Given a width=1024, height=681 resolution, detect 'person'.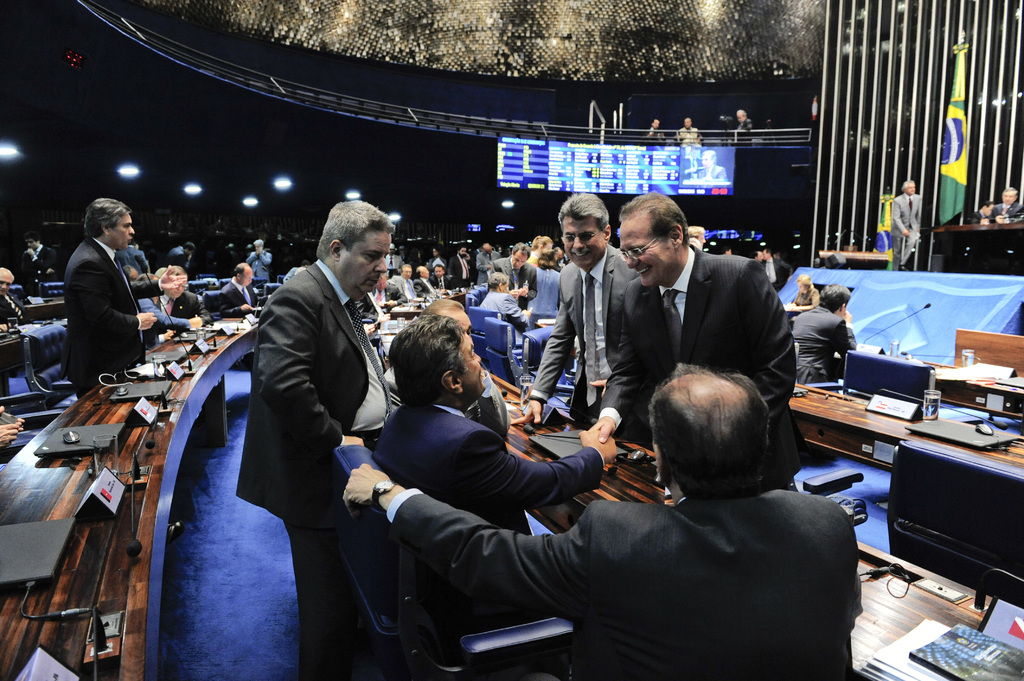
locate(412, 265, 437, 298).
